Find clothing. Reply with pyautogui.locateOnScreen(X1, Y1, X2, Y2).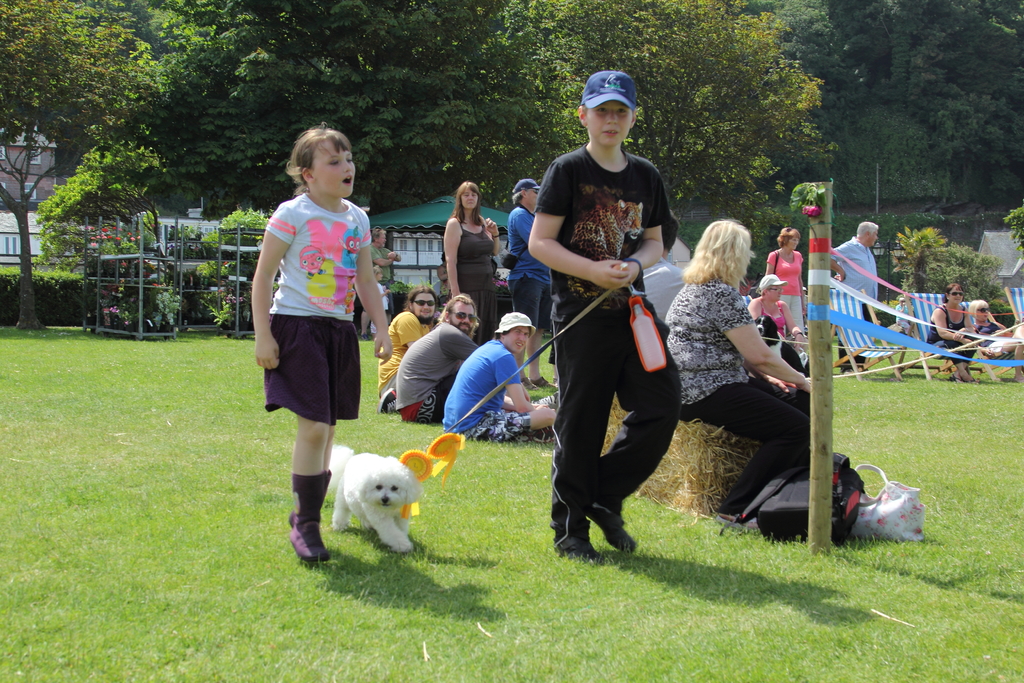
pyautogui.locateOnScreen(669, 279, 819, 508).
